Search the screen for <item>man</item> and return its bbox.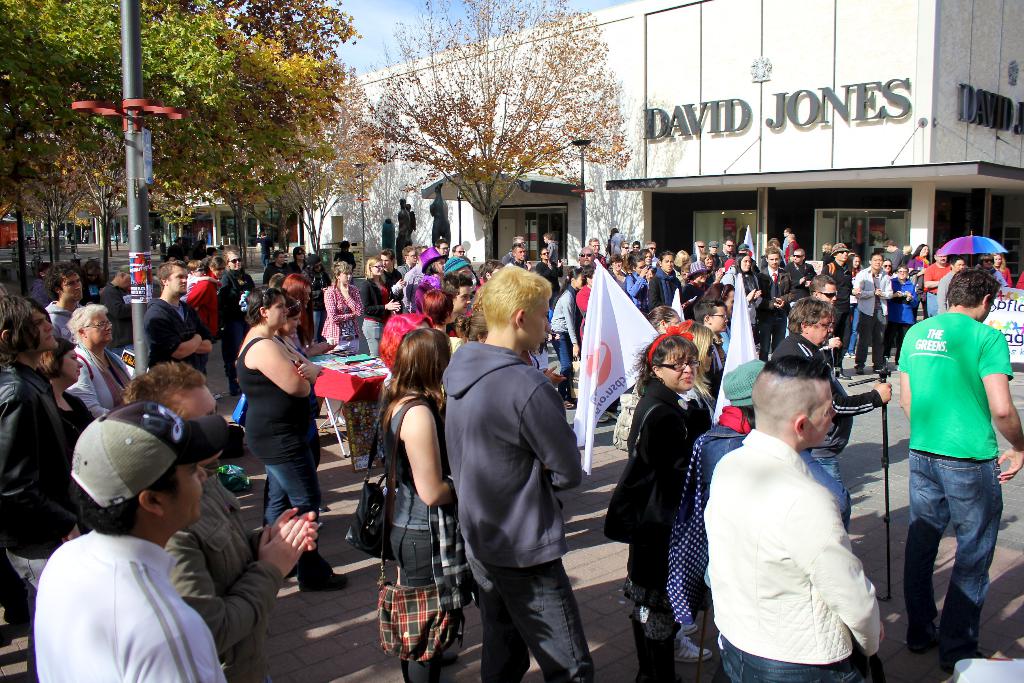
Found: Rect(395, 248, 417, 277).
